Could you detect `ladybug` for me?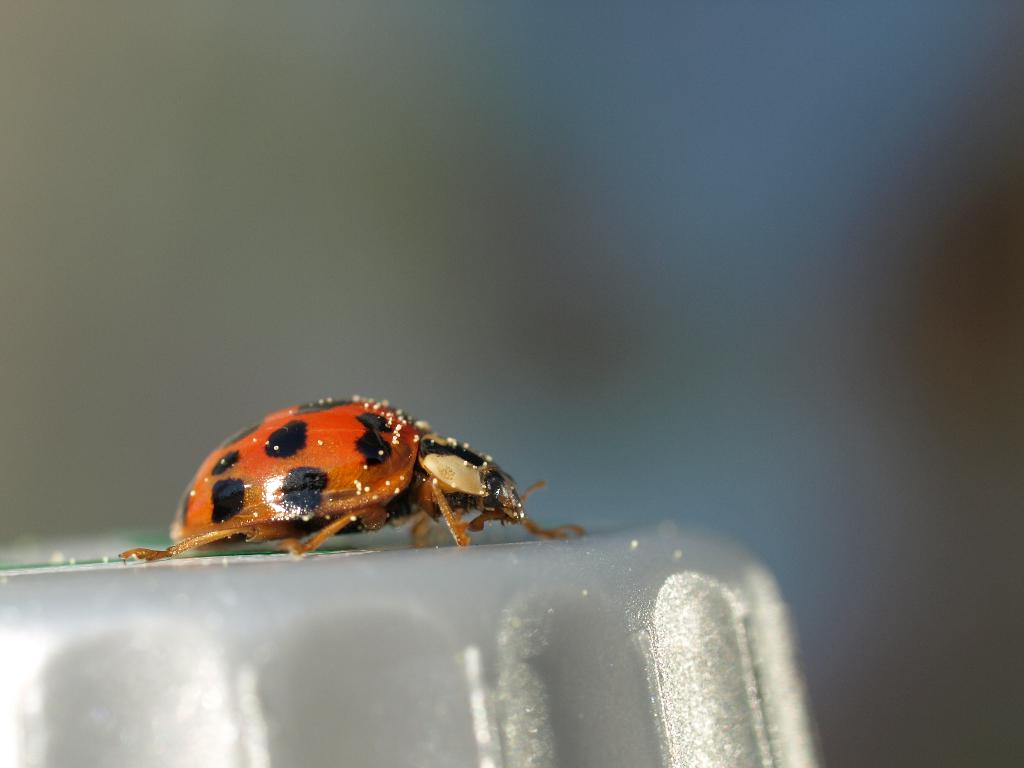
Detection result: 122 393 589 565.
